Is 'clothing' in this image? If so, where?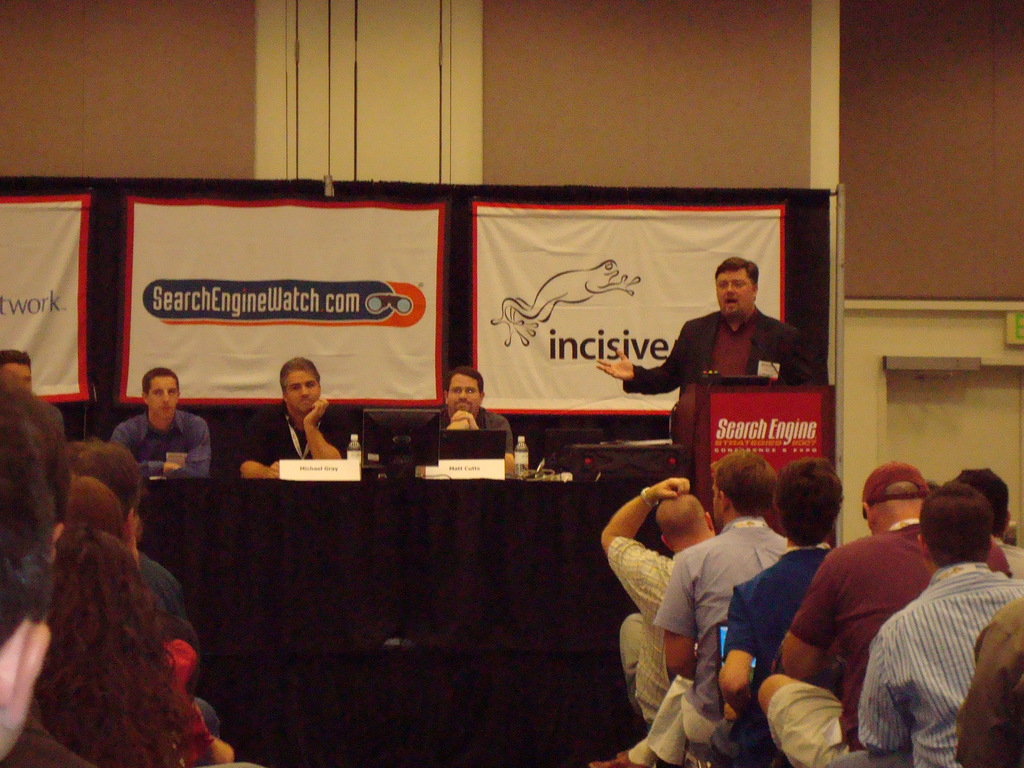
Yes, at <bbox>659, 513, 779, 719</bbox>.
